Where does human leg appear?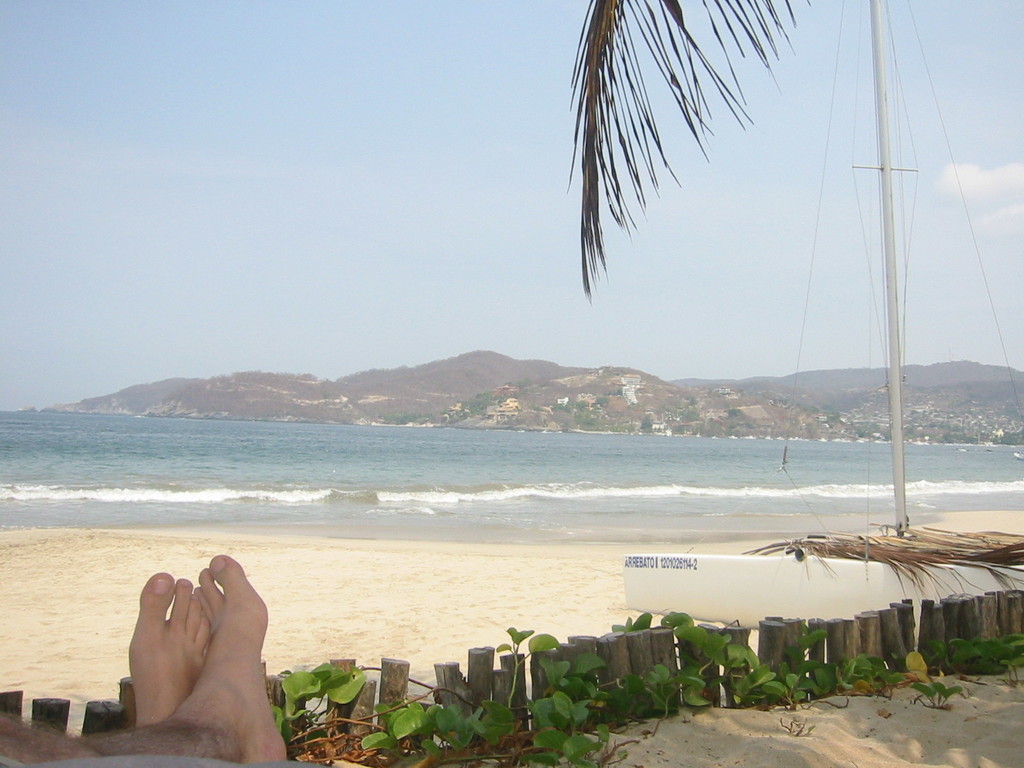
Appears at bbox(69, 552, 282, 767).
